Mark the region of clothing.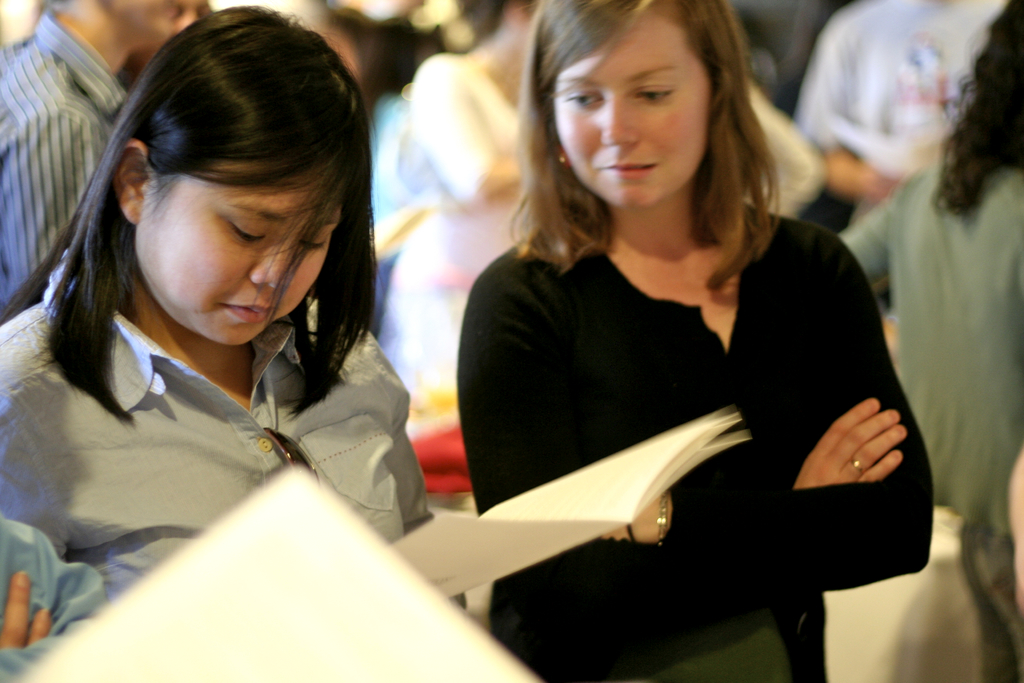
Region: 0, 272, 436, 618.
